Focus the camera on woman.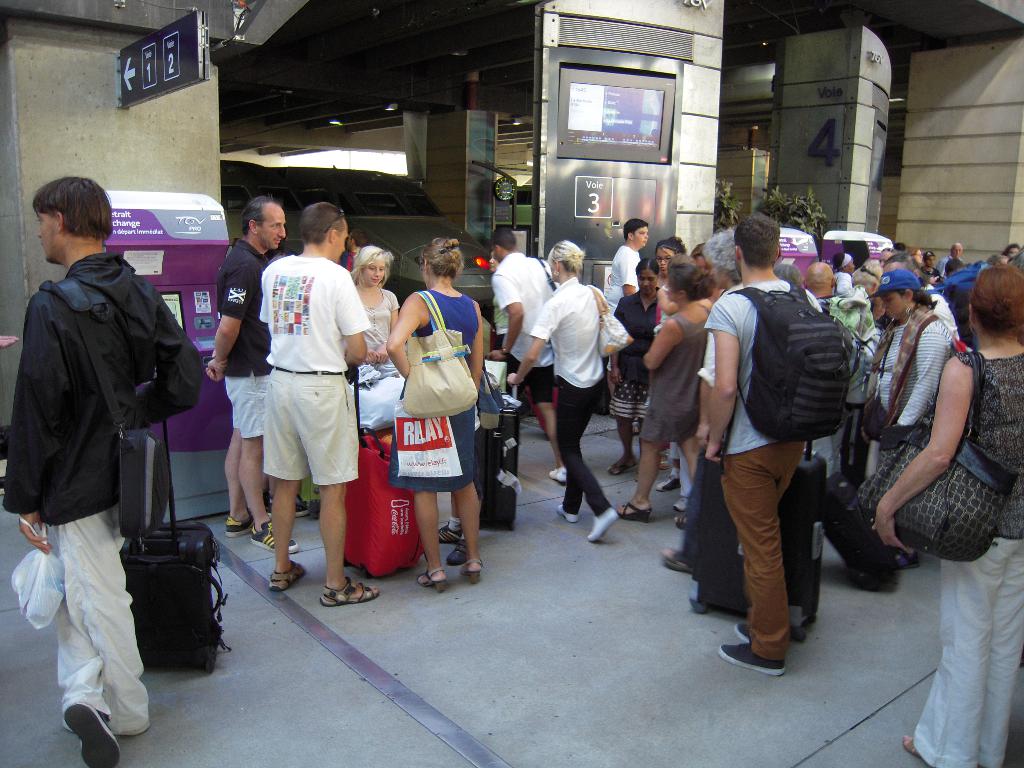
Focus region: box=[1003, 242, 1020, 258].
